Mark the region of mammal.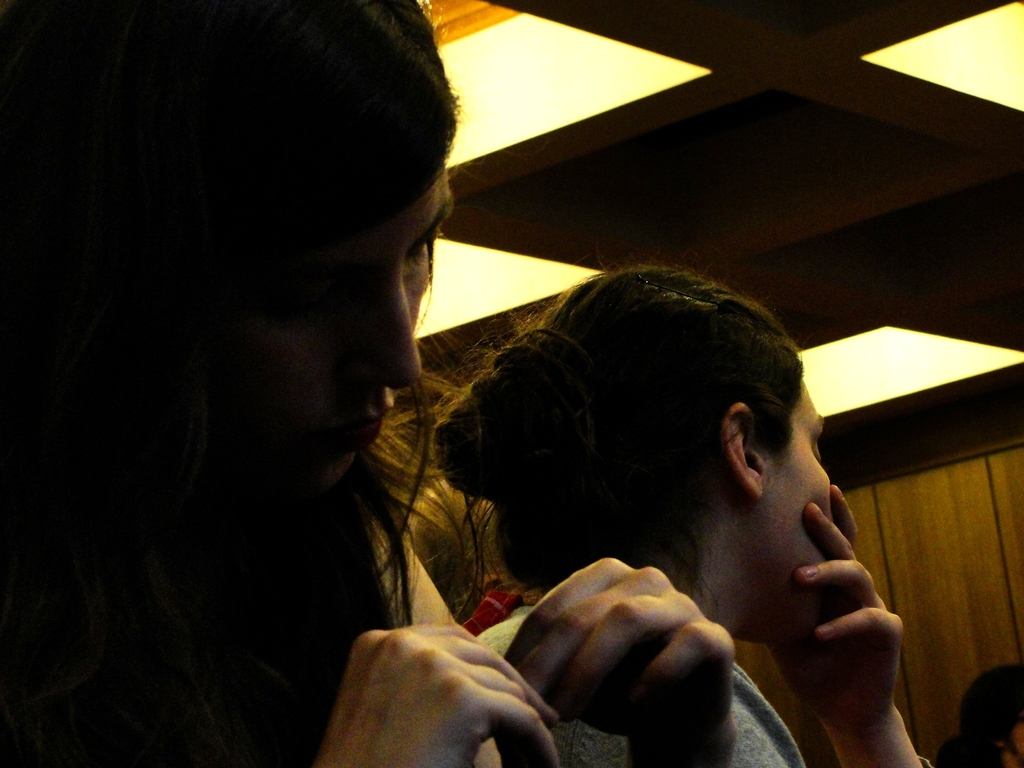
Region: select_region(948, 660, 1023, 767).
